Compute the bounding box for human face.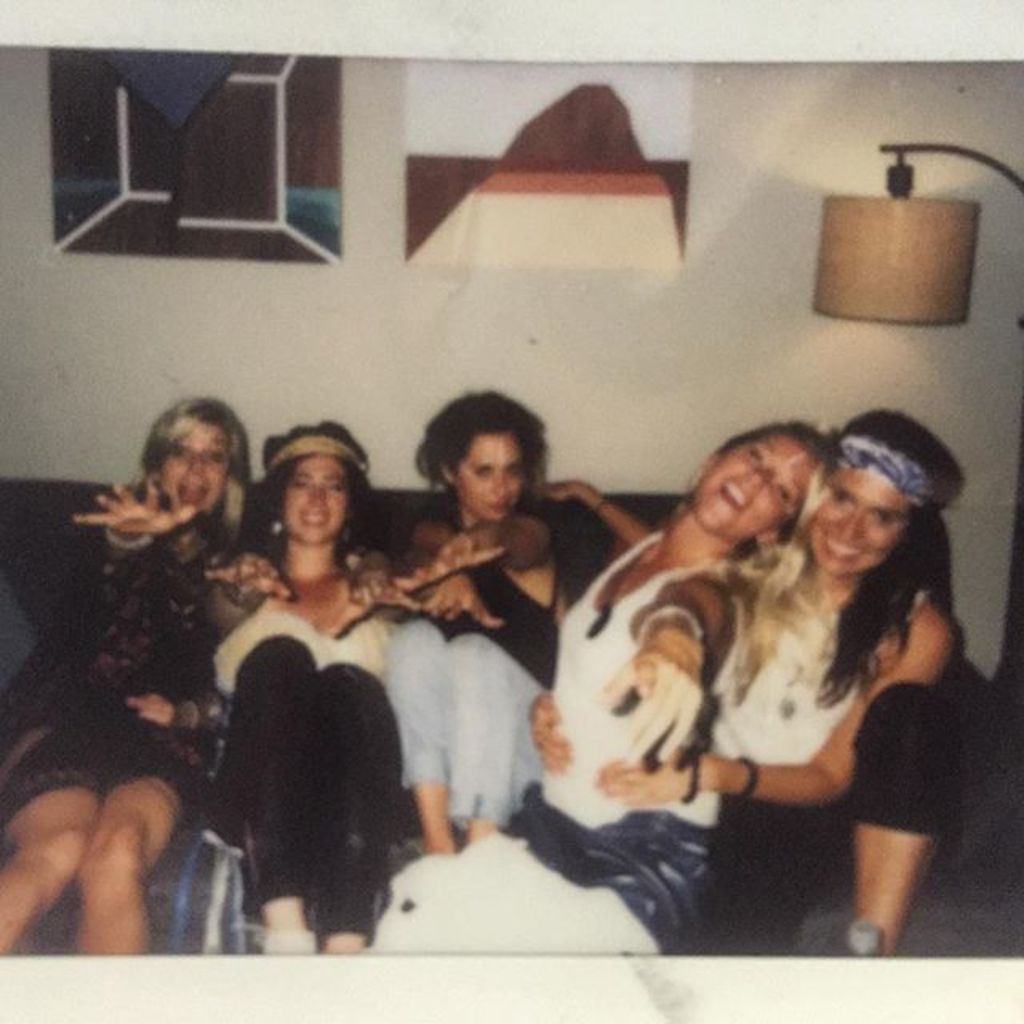
456 432 526 523.
